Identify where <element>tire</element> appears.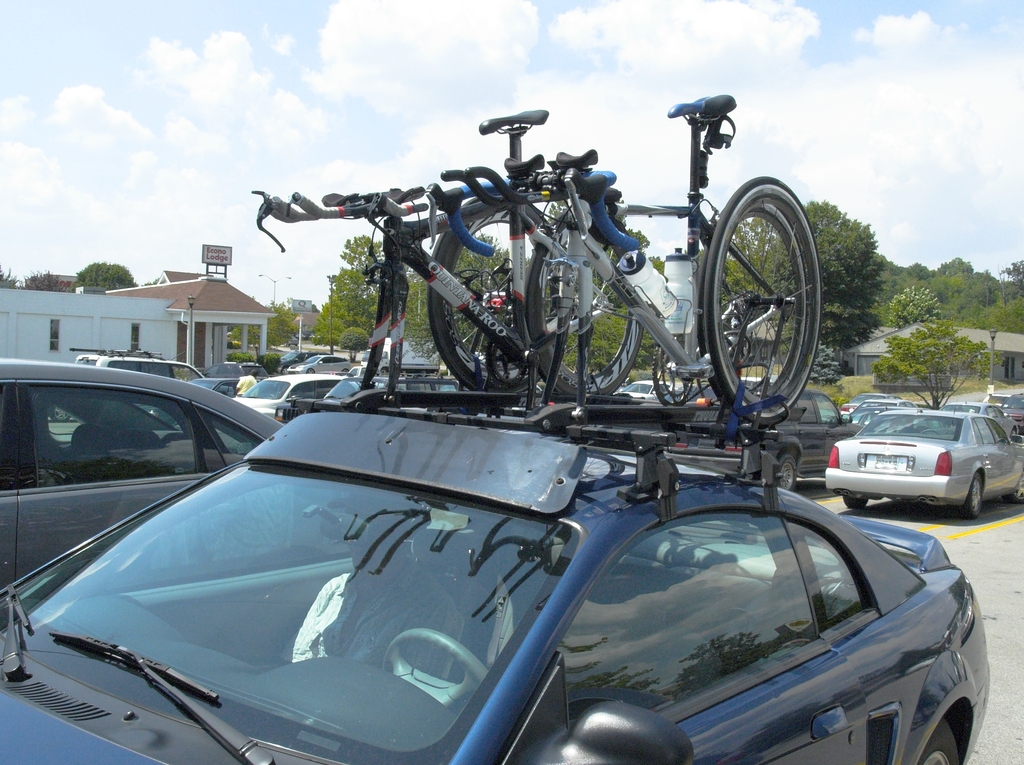
Appears at 777/455/797/490.
